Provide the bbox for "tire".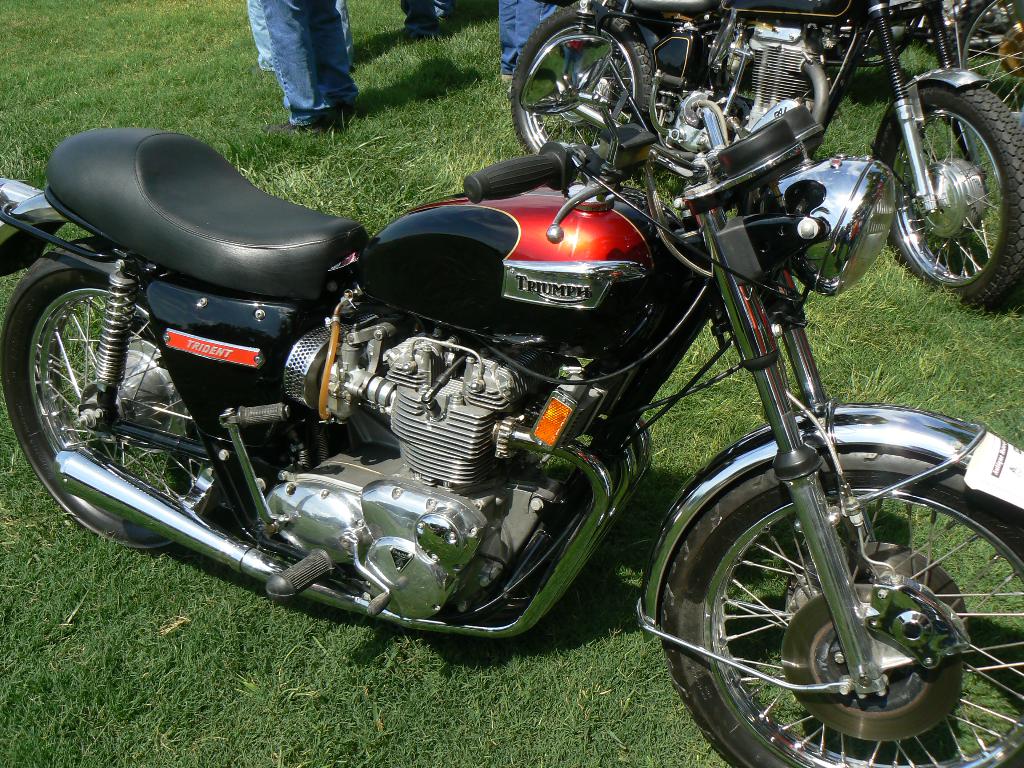
<bbox>6, 237, 281, 552</bbox>.
